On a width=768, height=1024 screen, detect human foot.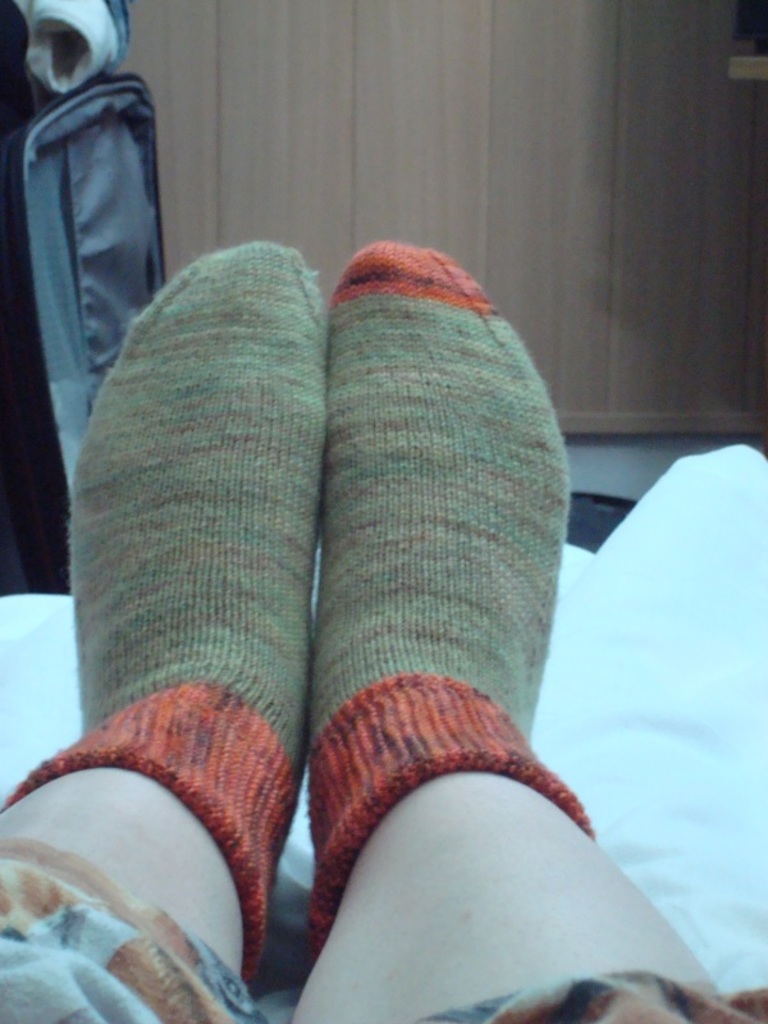
x1=298, y1=236, x2=594, y2=956.
